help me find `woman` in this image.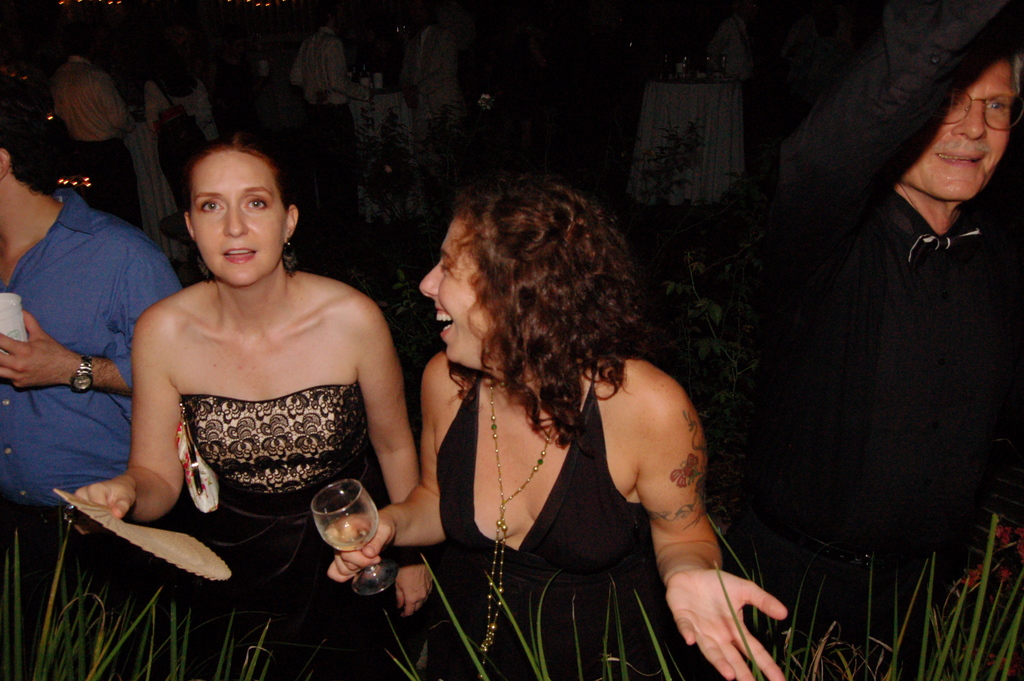
Found it: box(72, 115, 417, 573).
